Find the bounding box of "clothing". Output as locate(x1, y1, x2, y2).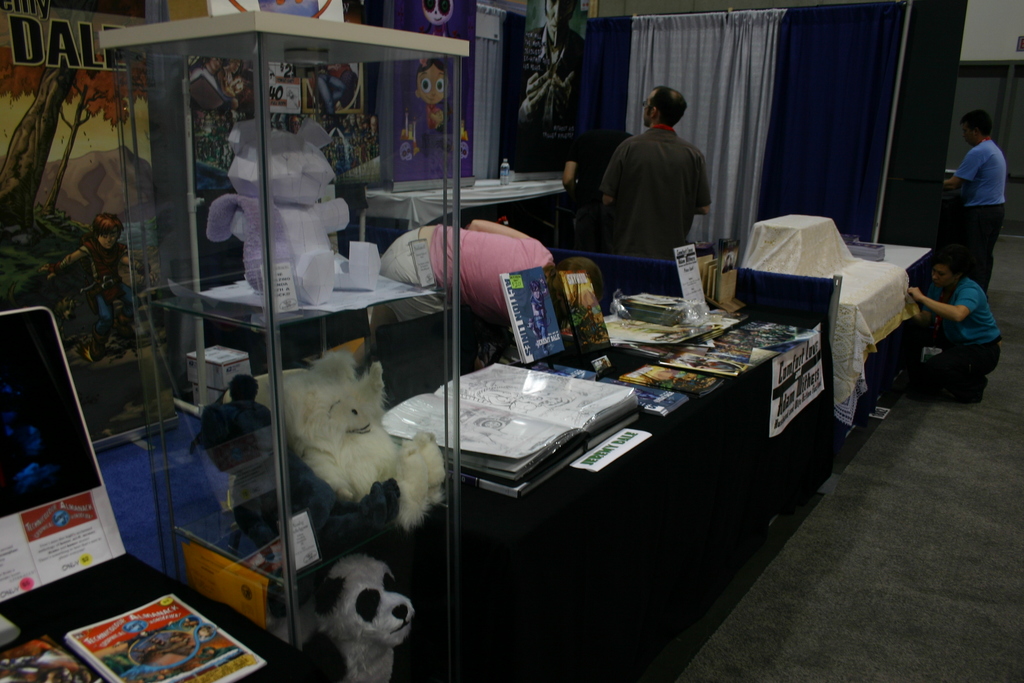
locate(517, 21, 587, 144).
